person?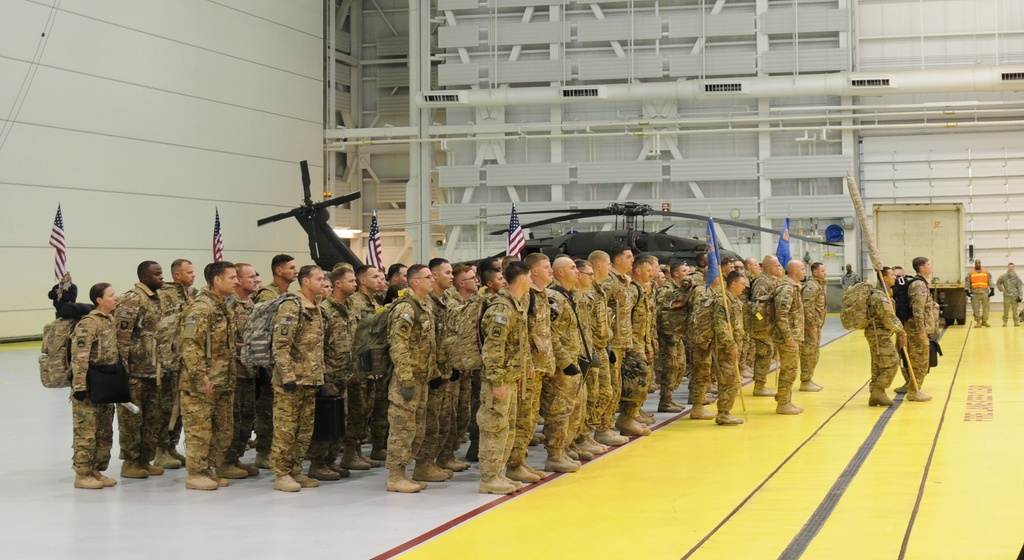
detection(991, 259, 1023, 322)
